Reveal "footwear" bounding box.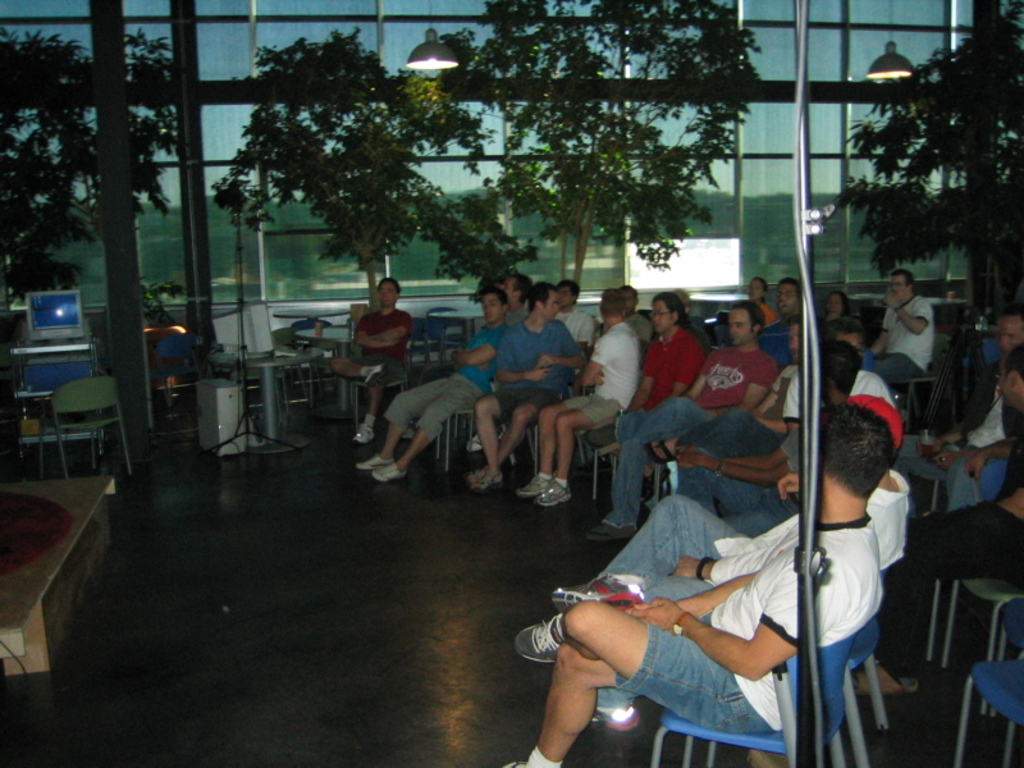
Revealed: locate(645, 438, 673, 465).
